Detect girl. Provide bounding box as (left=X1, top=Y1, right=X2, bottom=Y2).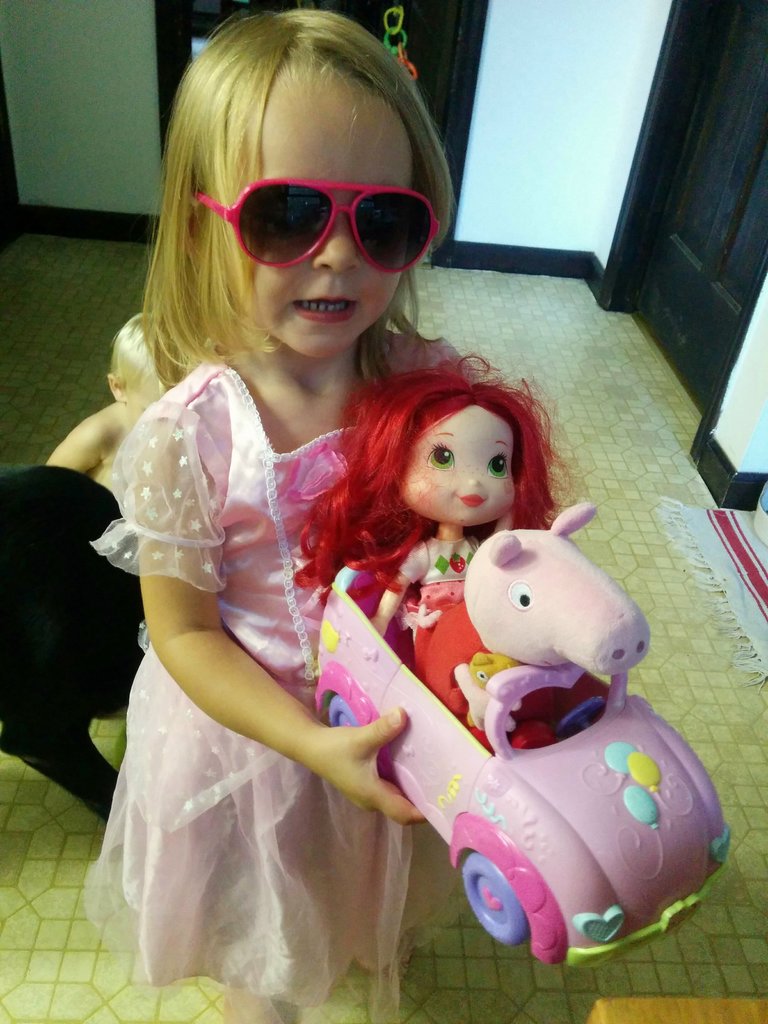
(left=79, top=12, right=486, bottom=1023).
